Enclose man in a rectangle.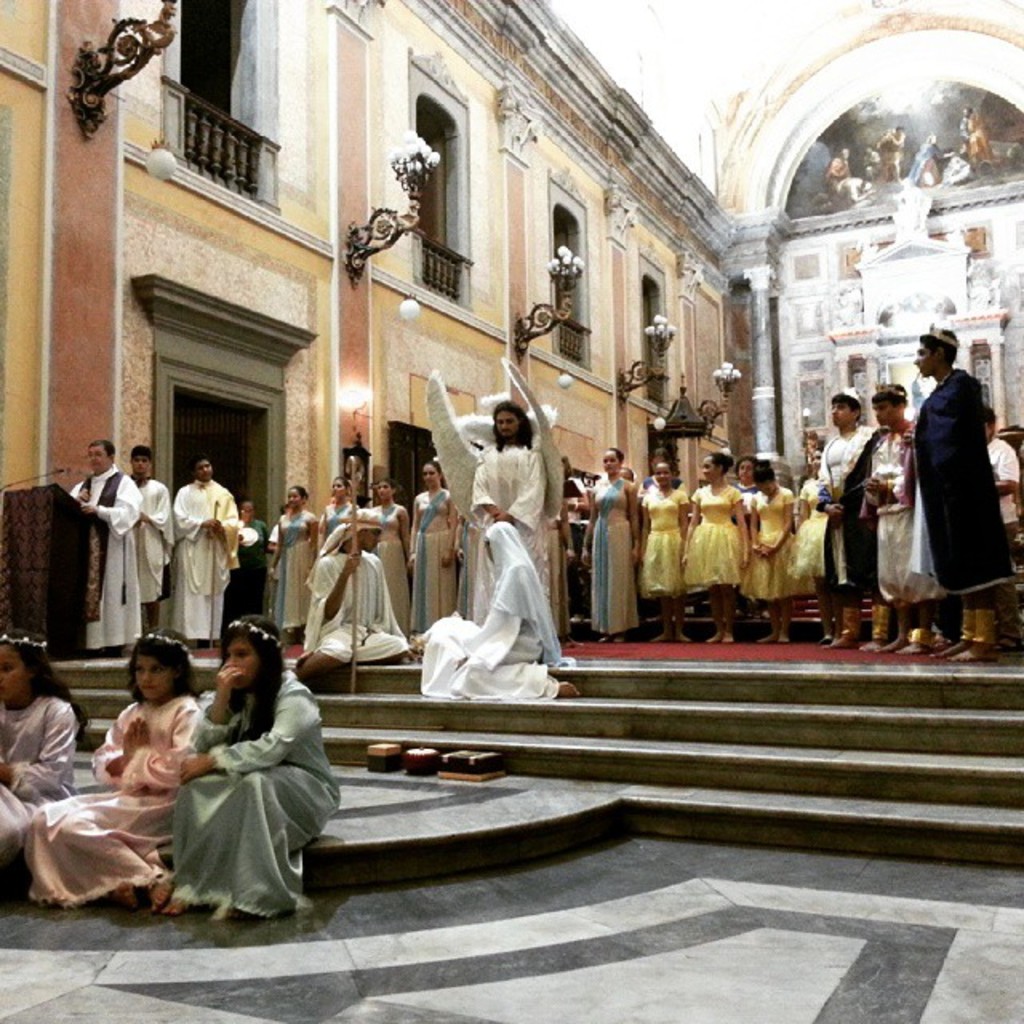
bbox=[232, 501, 272, 610].
